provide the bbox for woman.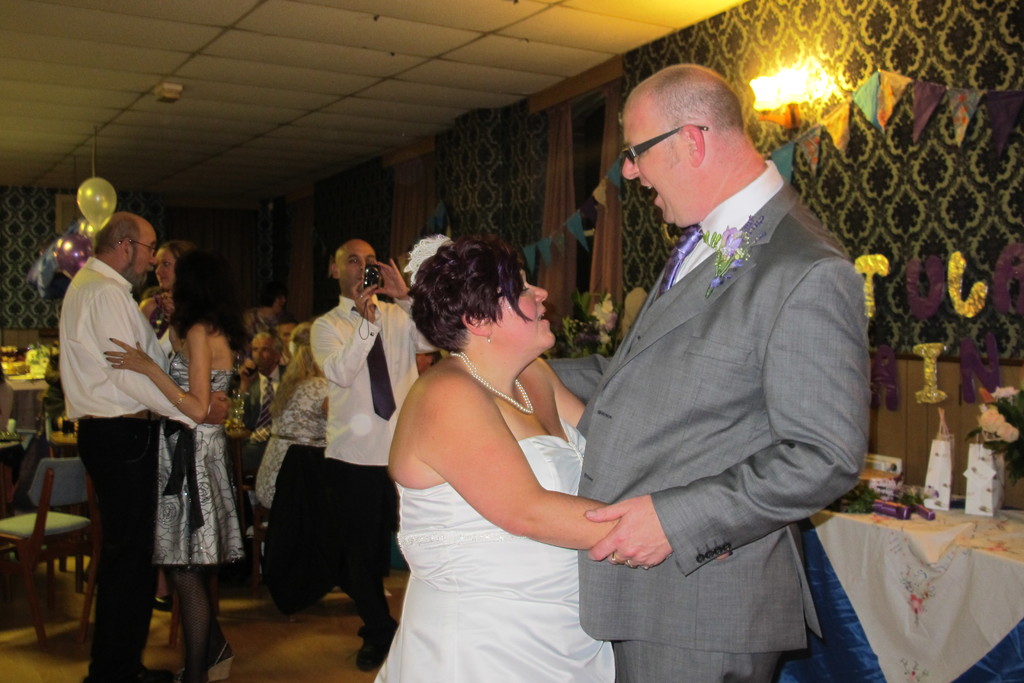
(left=104, top=248, right=250, bottom=682).
